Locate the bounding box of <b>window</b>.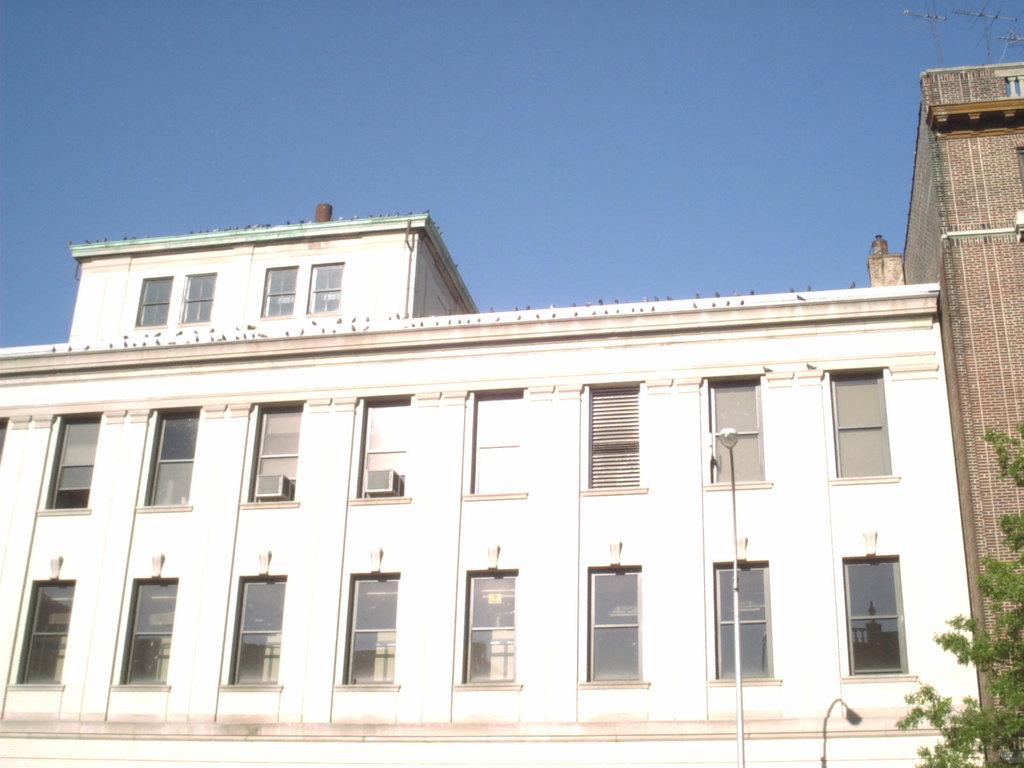
Bounding box: [49,412,102,513].
